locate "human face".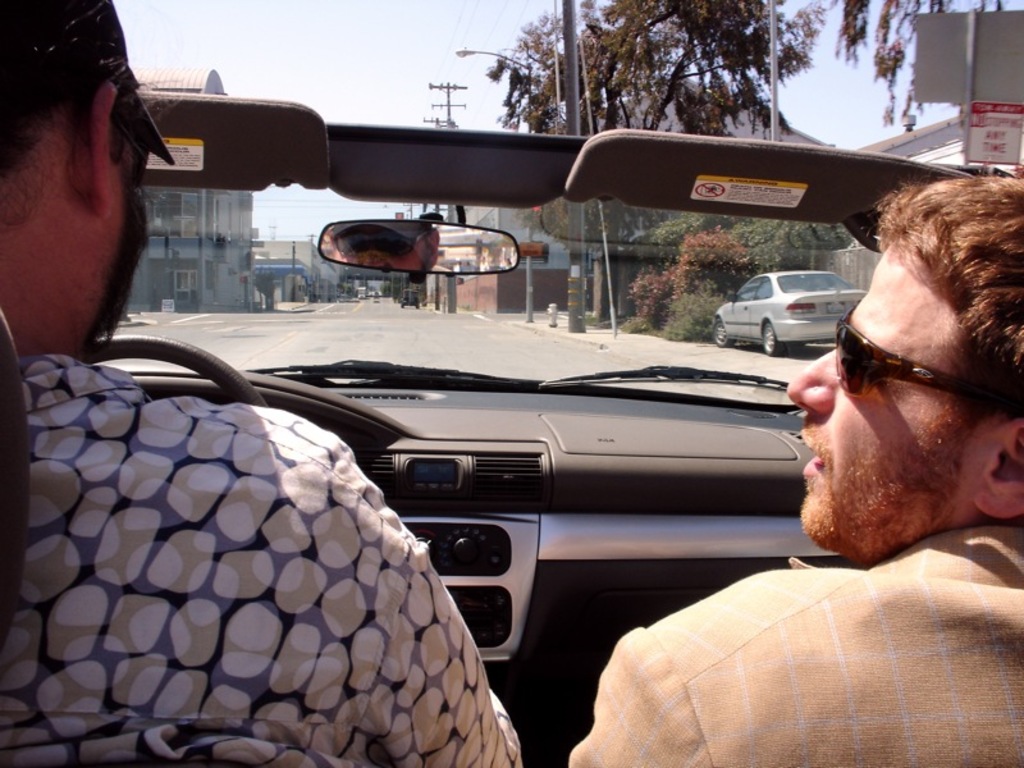
Bounding box: region(781, 232, 998, 547).
